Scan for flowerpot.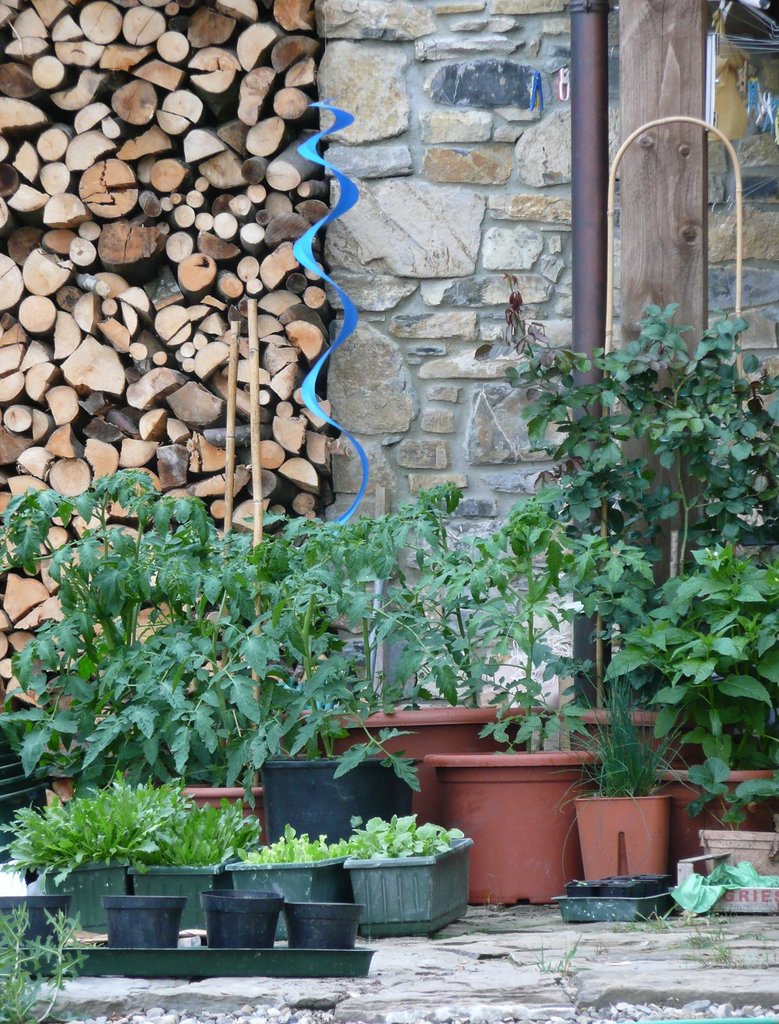
Scan result: [left=133, top=817, right=260, bottom=941].
